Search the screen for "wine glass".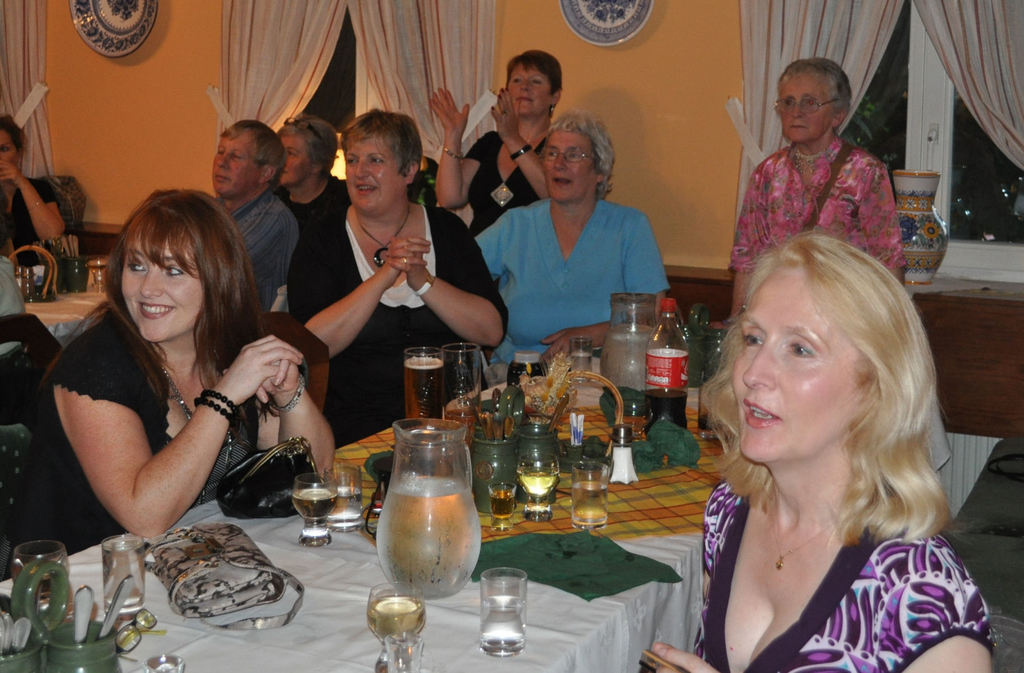
Found at {"left": 367, "top": 581, "right": 426, "bottom": 672}.
